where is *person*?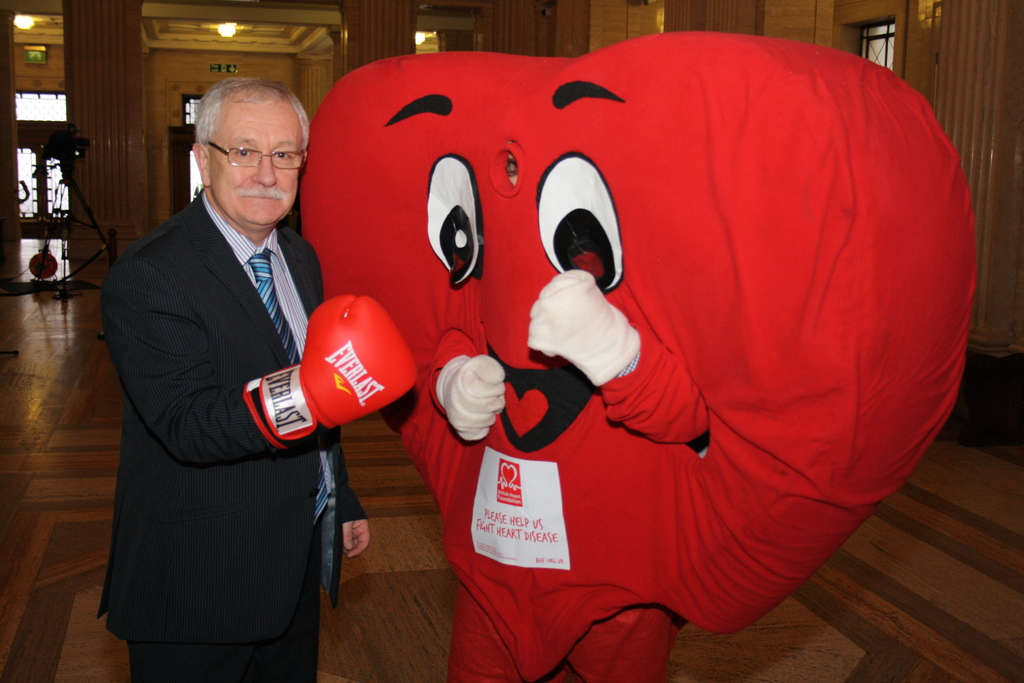
left=100, top=49, right=339, bottom=682.
